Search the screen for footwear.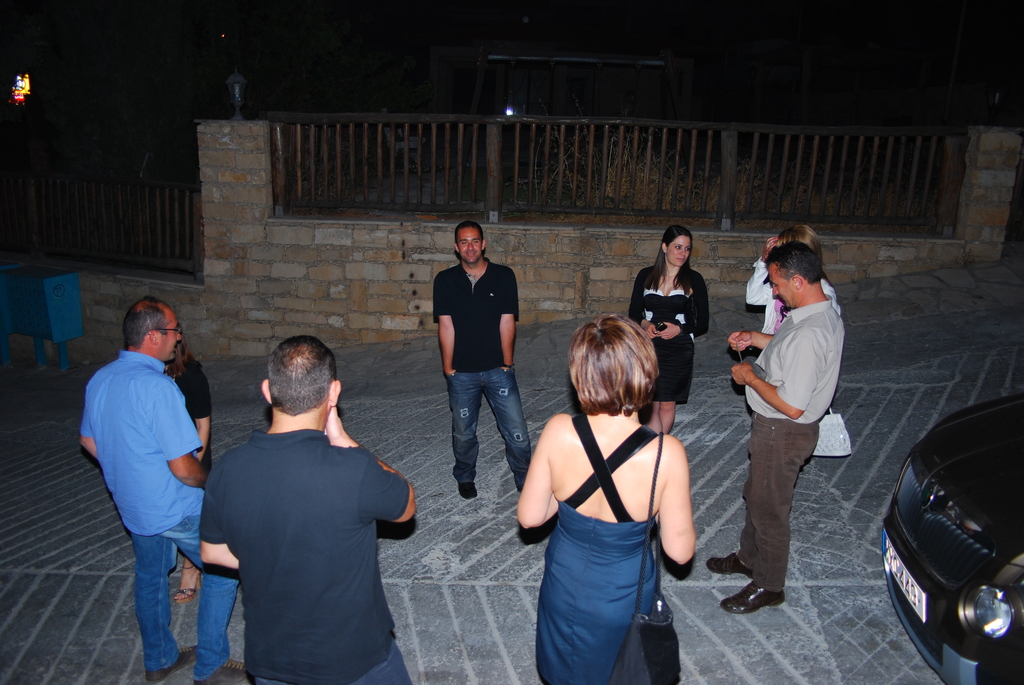
Found at (715,584,783,615).
